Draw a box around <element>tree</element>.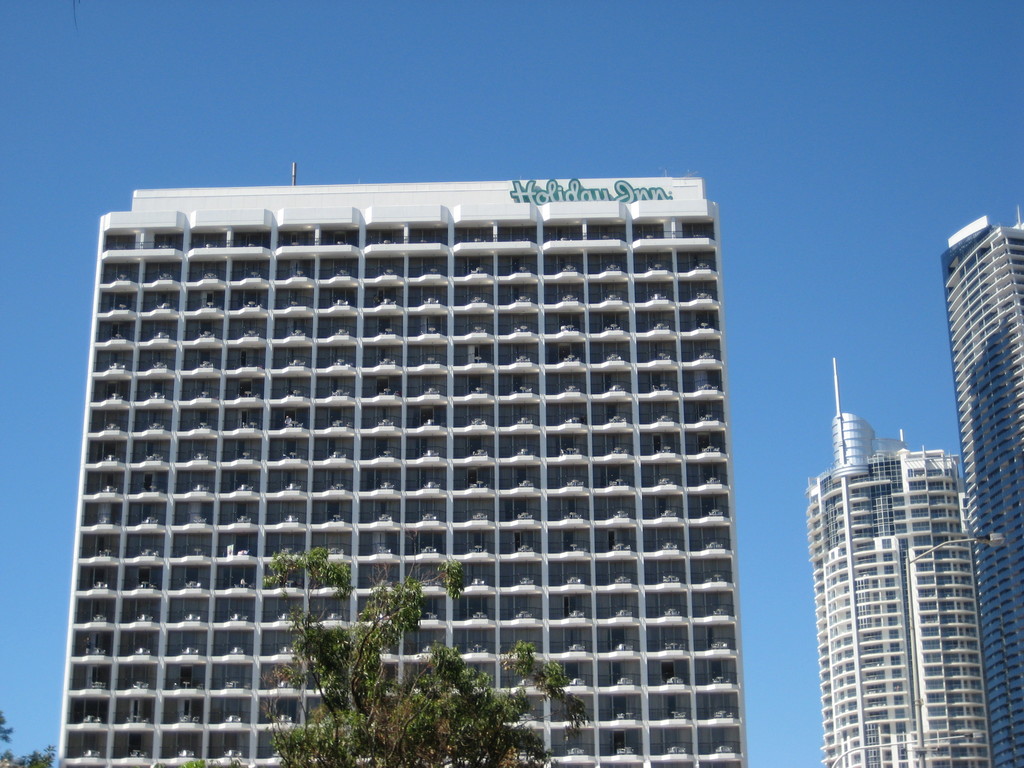
256/538/588/767.
